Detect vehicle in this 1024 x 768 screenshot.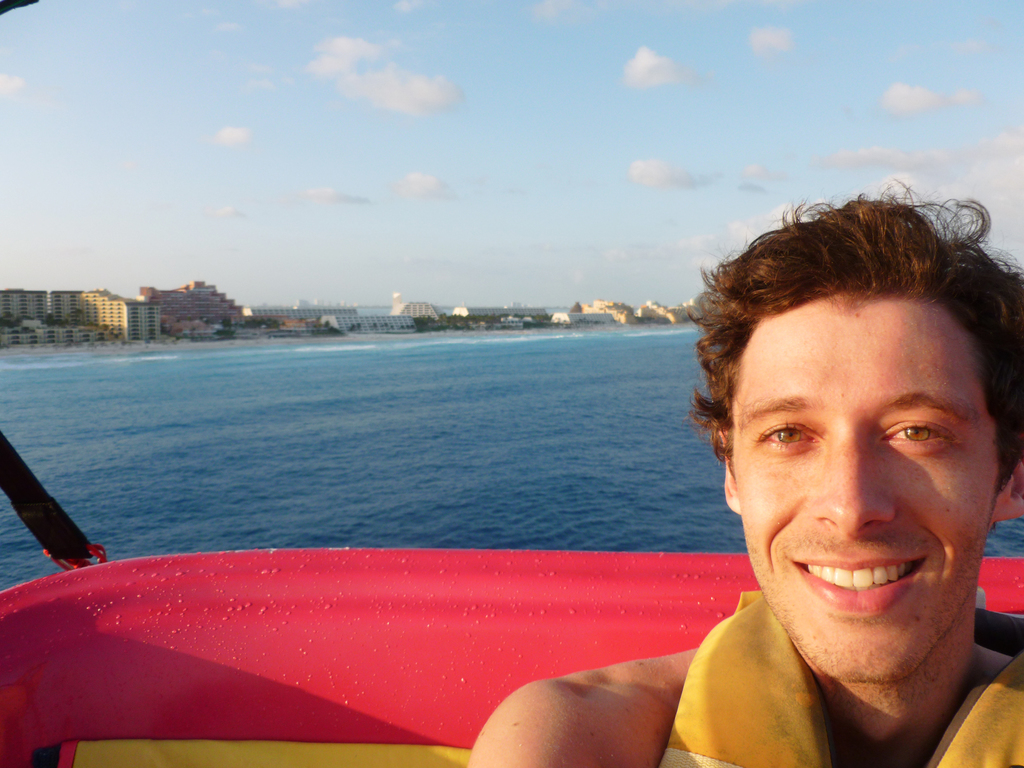
Detection: left=0, top=0, right=1023, bottom=767.
